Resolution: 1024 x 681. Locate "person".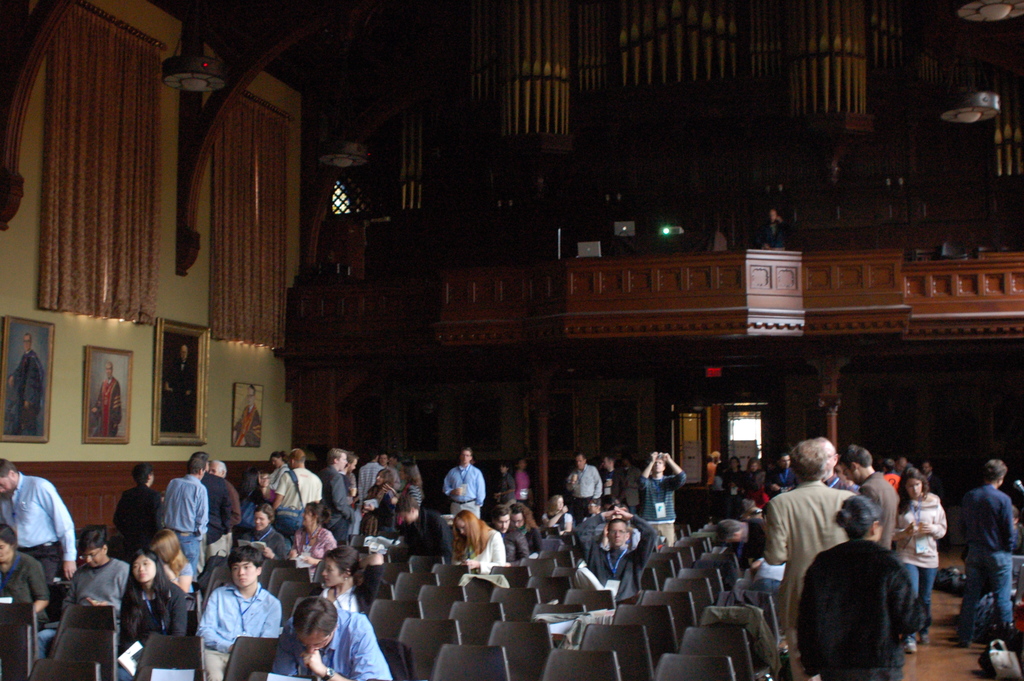
798/489/916/680.
